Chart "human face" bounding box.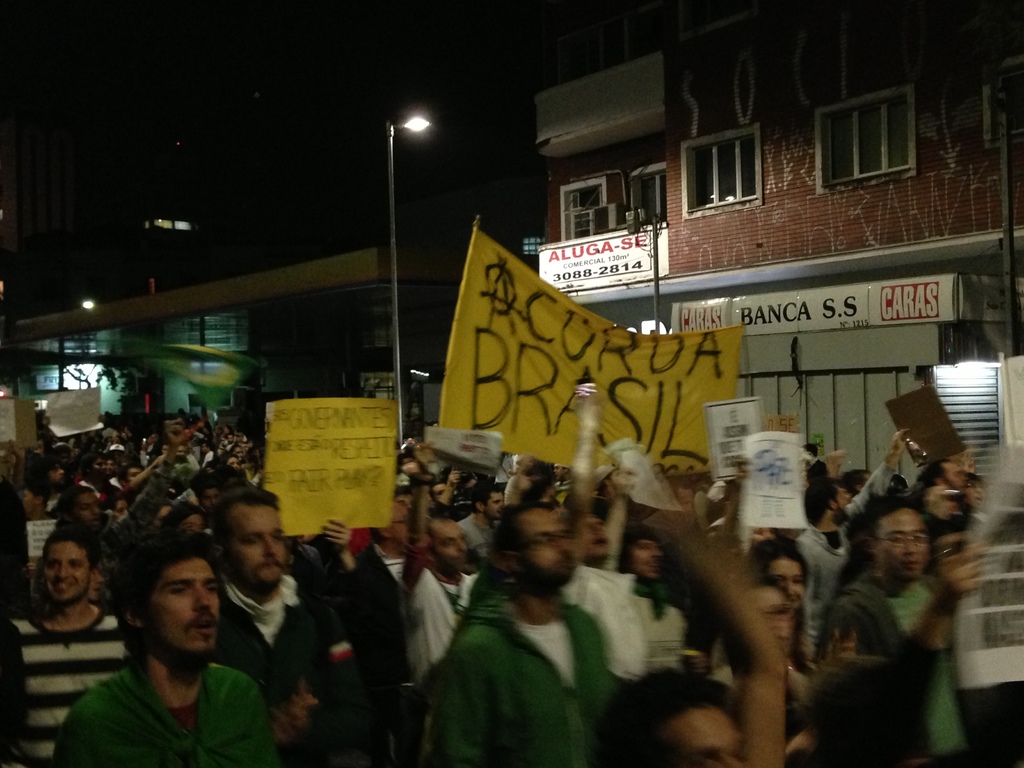
Charted: select_region(634, 534, 672, 586).
